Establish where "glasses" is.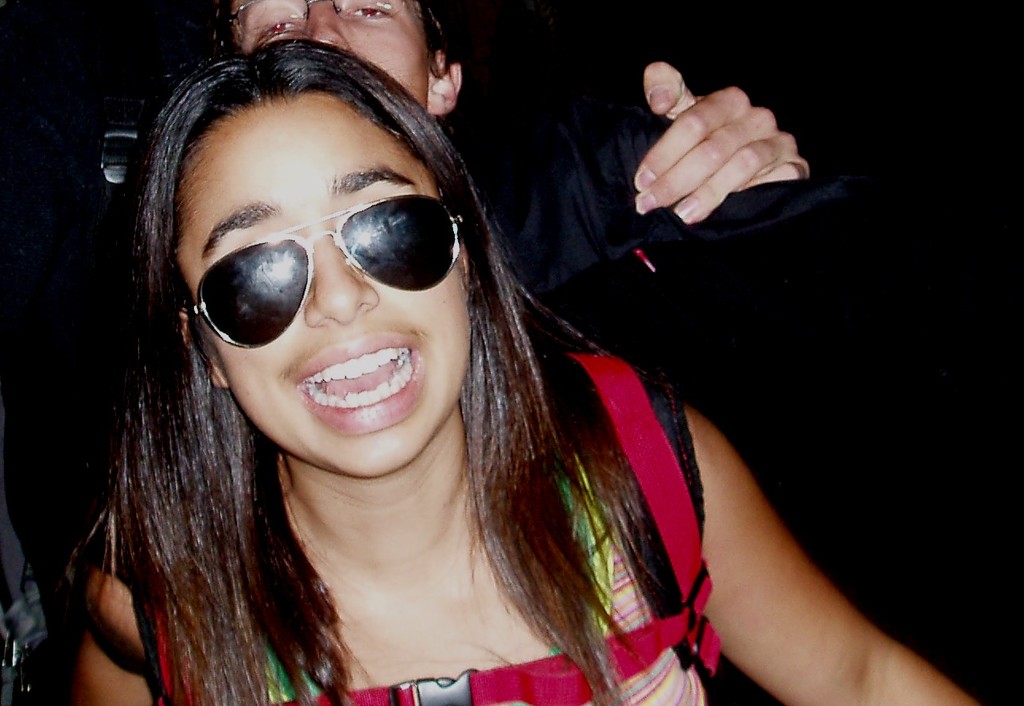
Established at (left=191, top=193, right=467, bottom=347).
